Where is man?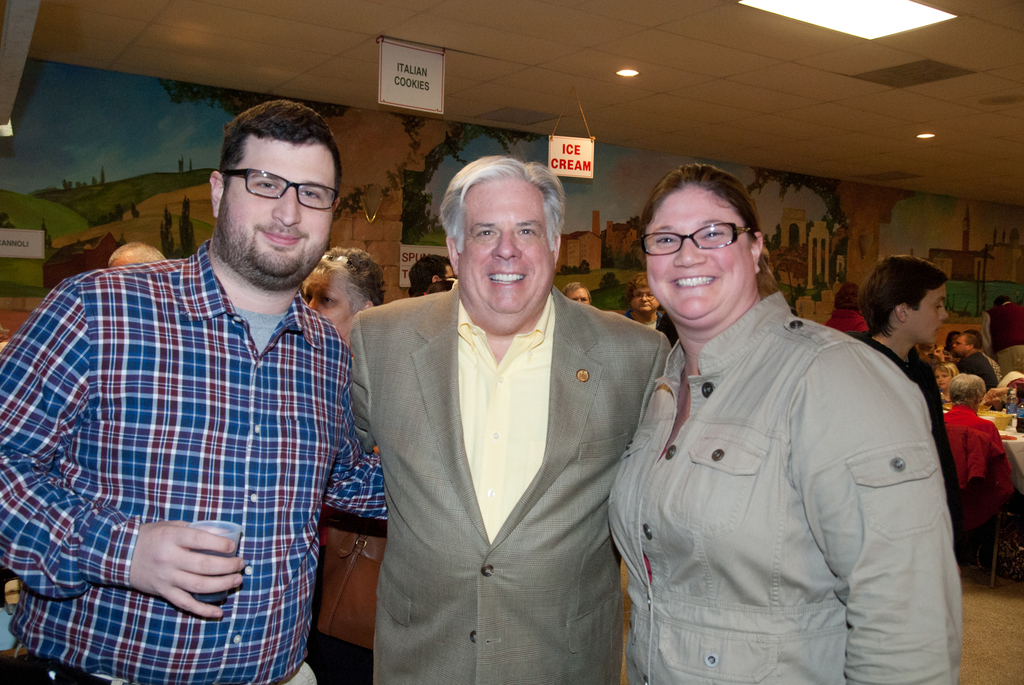
x1=947, y1=370, x2=1014, y2=546.
